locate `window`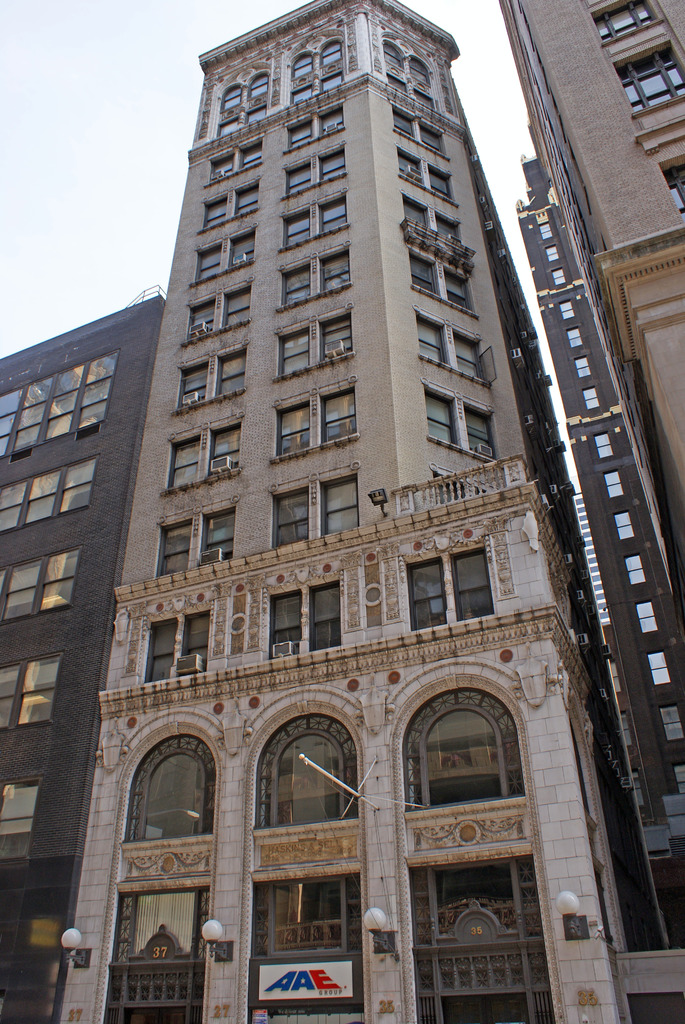
[x1=0, y1=461, x2=97, y2=532]
